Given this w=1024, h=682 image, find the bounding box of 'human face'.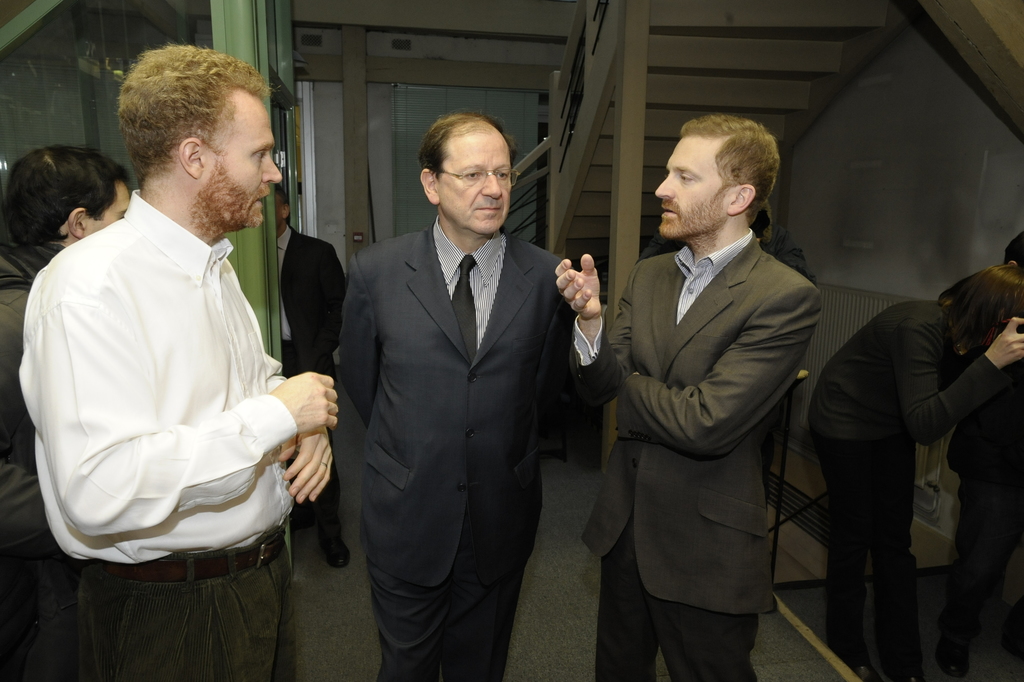
438 132 512 236.
